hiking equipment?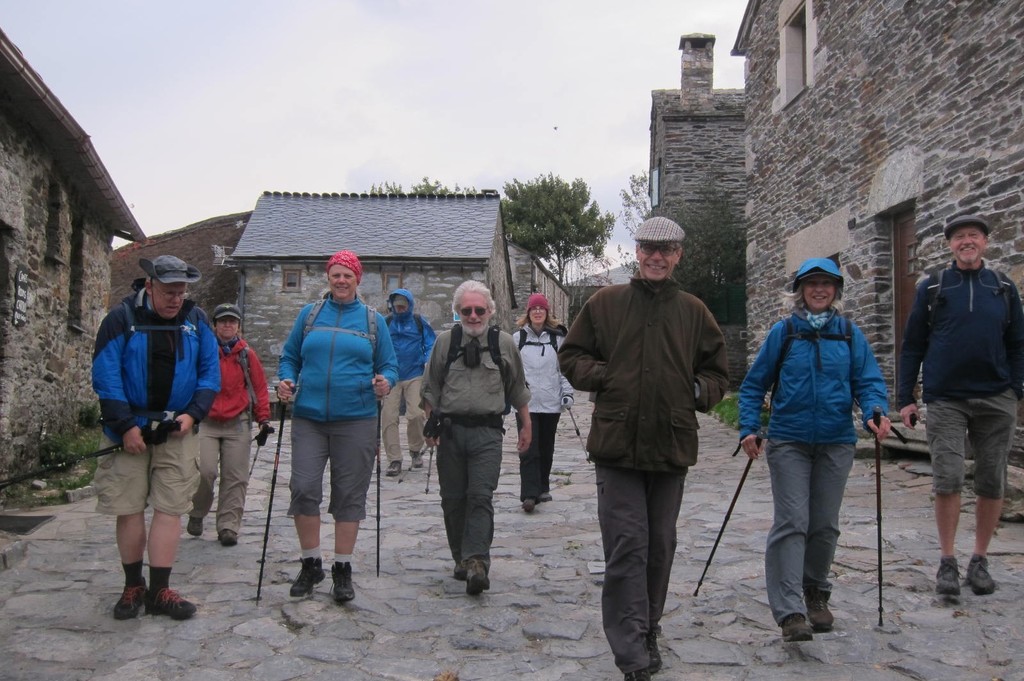
locate(376, 378, 381, 579)
